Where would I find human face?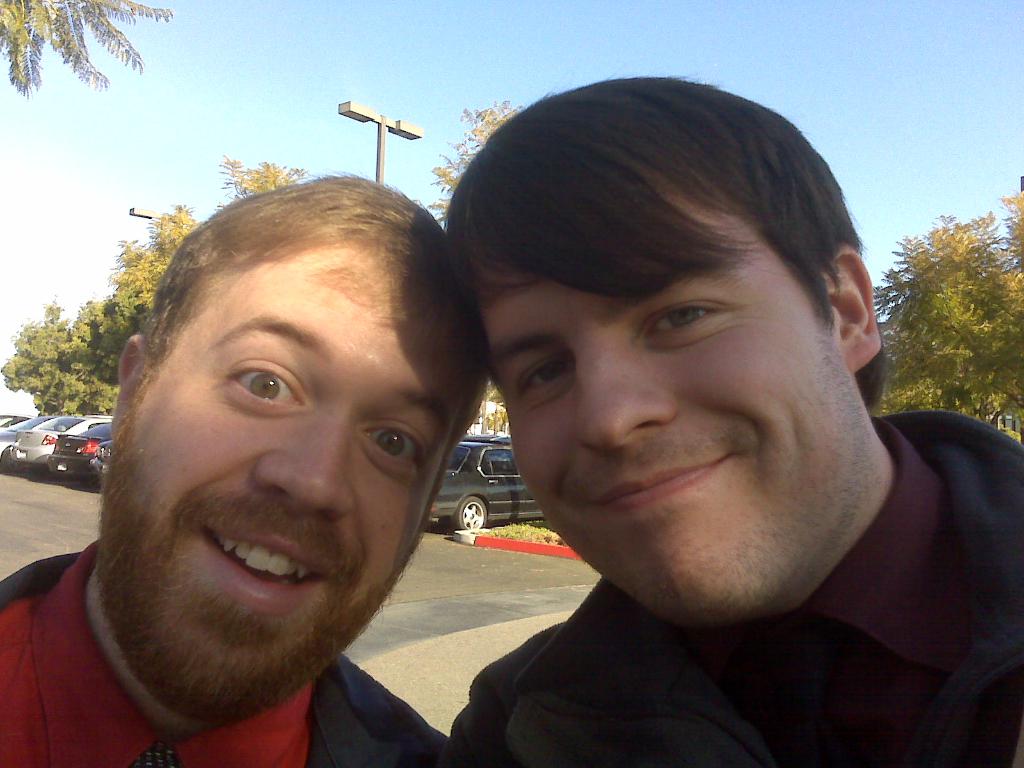
At {"left": 97, "top": 241, "right": 465, "bottom": 718}.
